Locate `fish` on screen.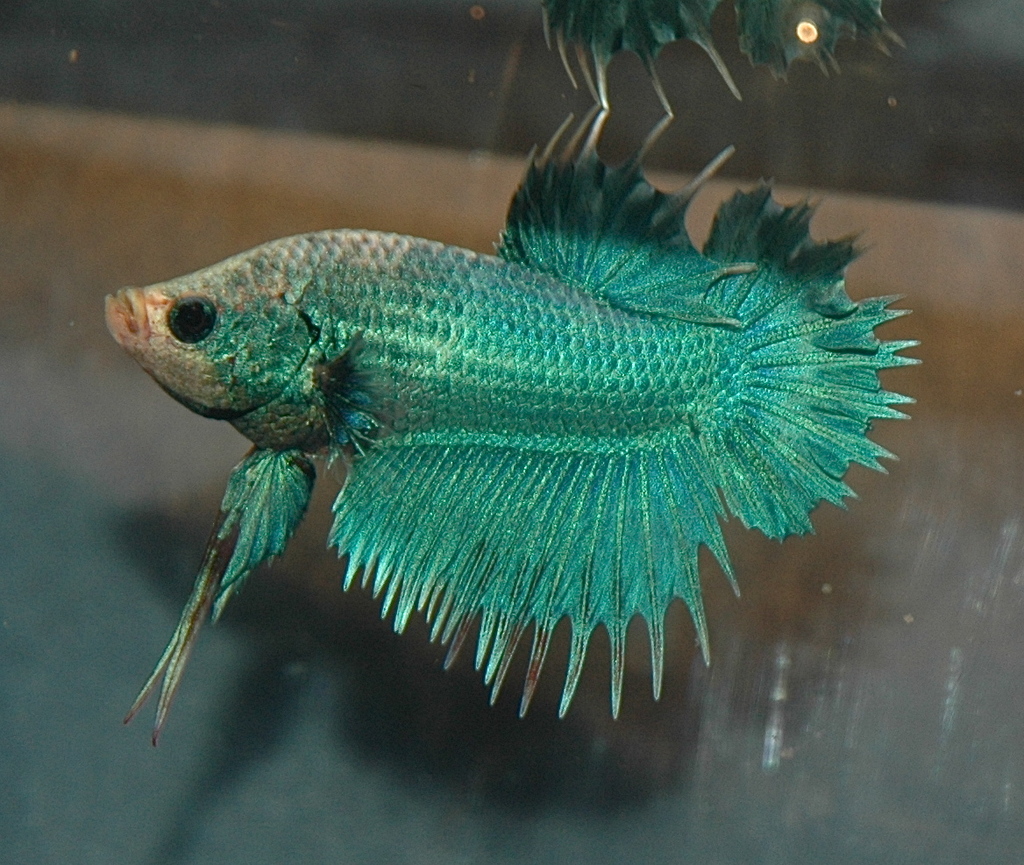
On screen at l=111, t=101, r=923, b=749.
